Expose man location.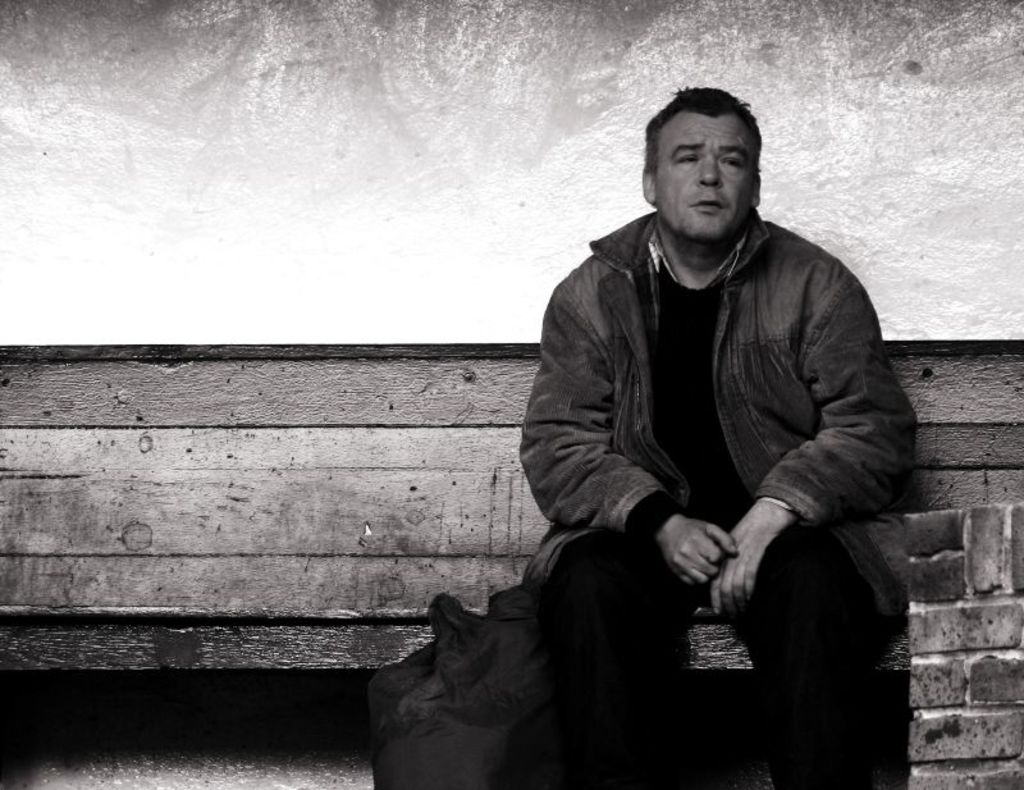
Exposed at BBox(449, 81, 914, 762).
